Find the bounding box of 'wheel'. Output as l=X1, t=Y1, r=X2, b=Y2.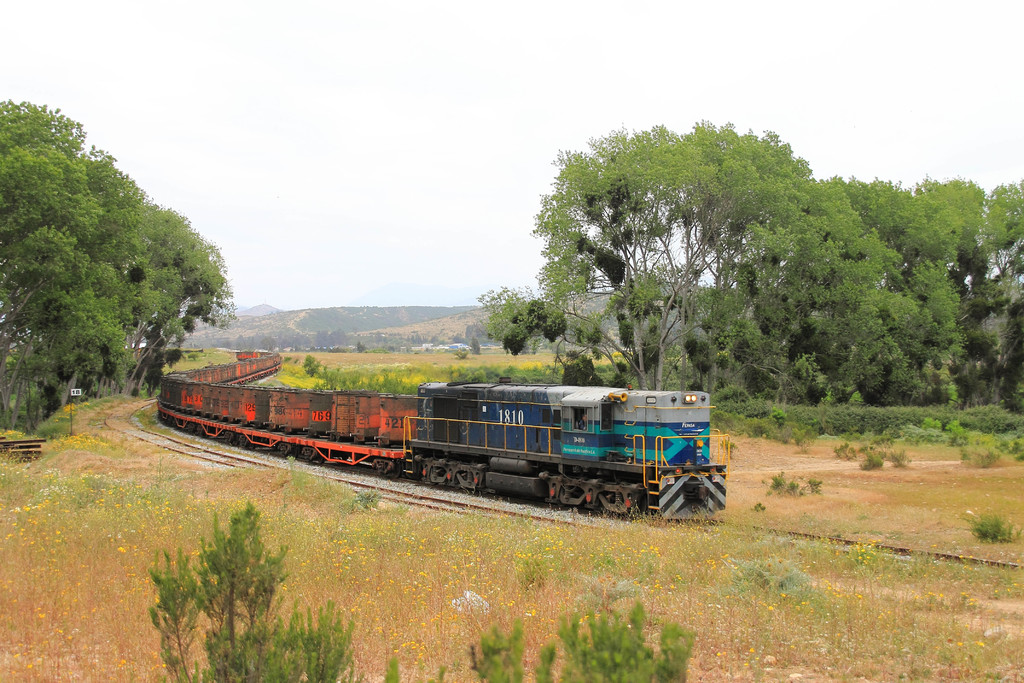
l=584, t=490, r=595, b=508.
